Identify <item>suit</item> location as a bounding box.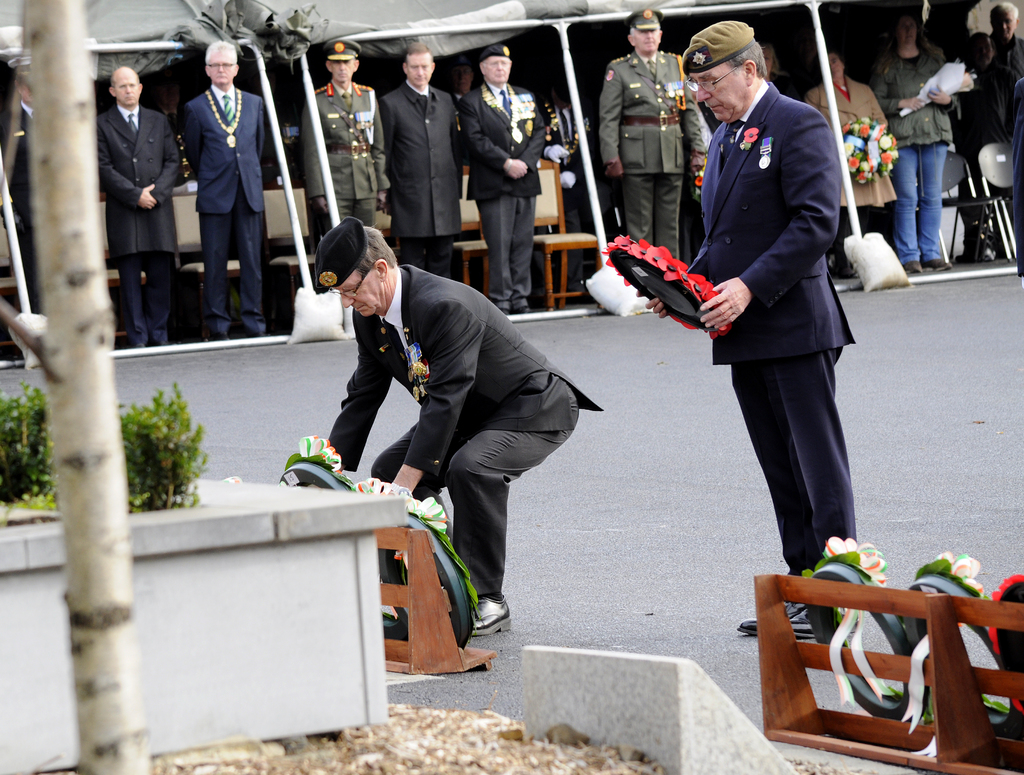
box=[803, 74, 904, 207].
